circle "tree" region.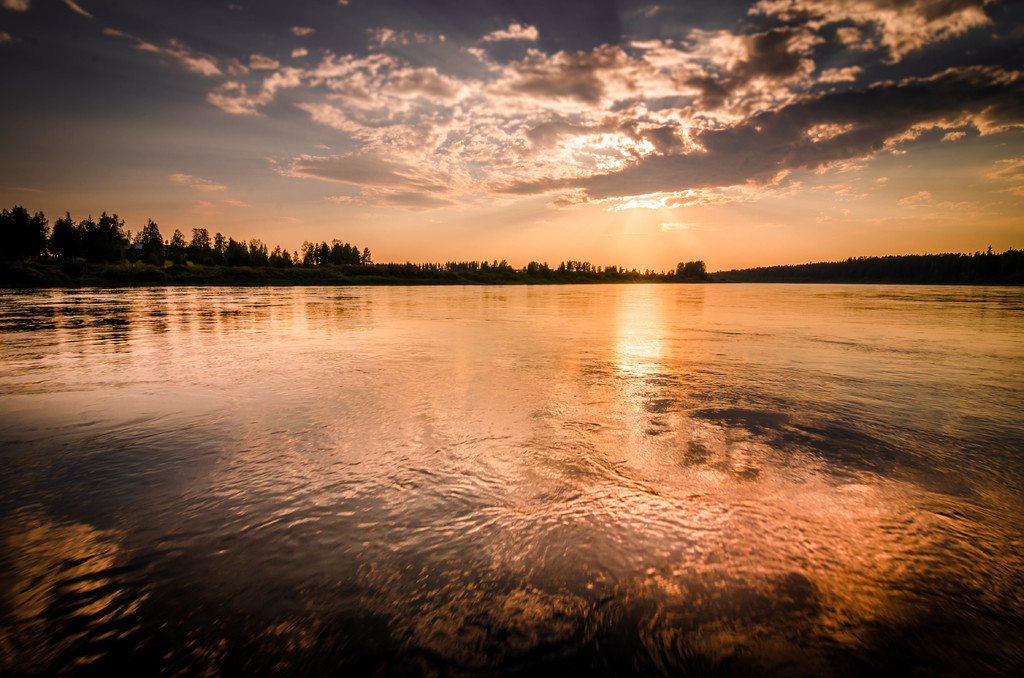
Region: box(89, 207, 140, 253).
